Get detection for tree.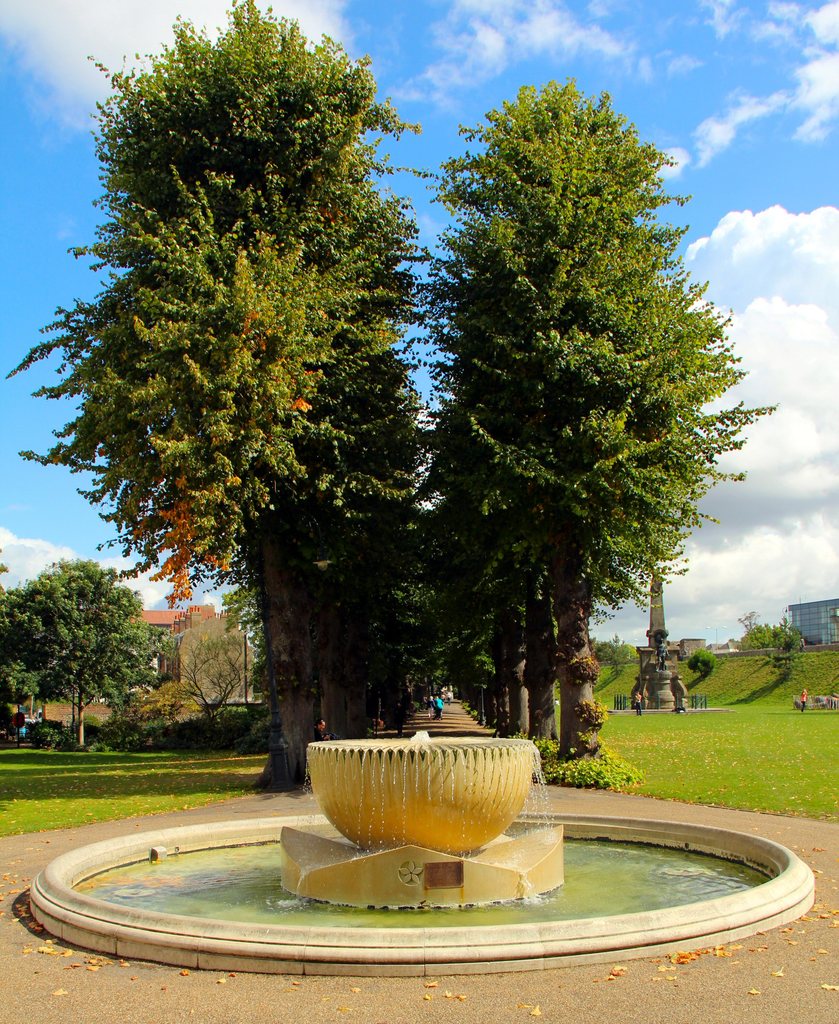
Detection: 736/610/813/646.
